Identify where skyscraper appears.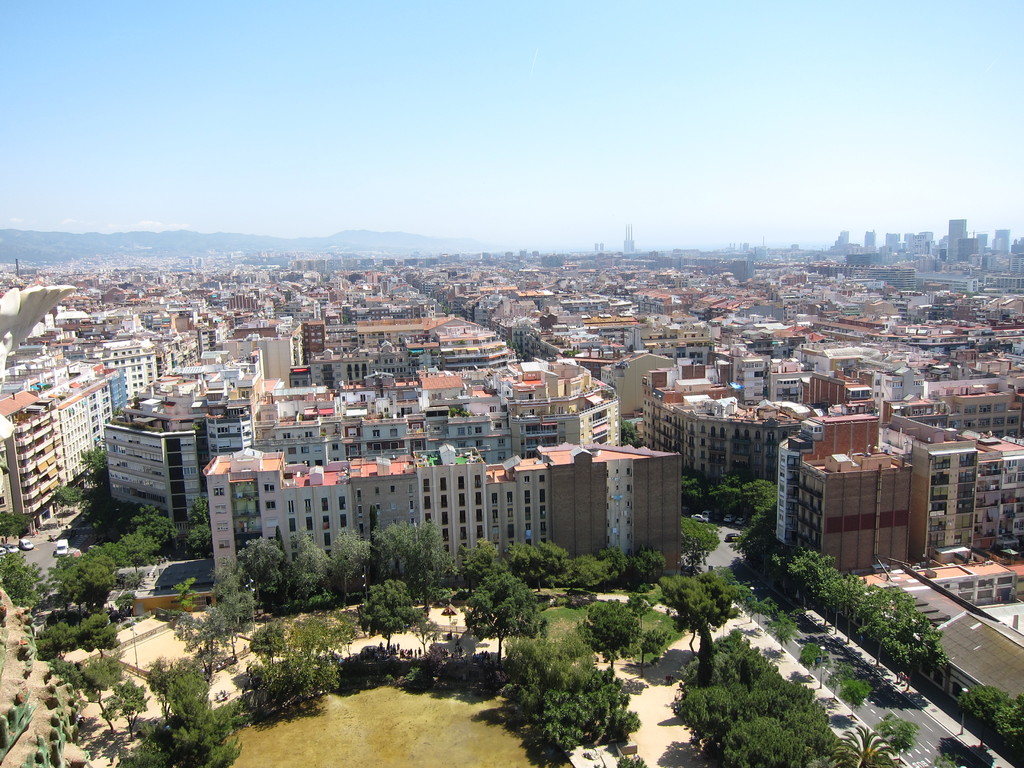
Appears at left=979, top=228, right=990, bottom=254.
